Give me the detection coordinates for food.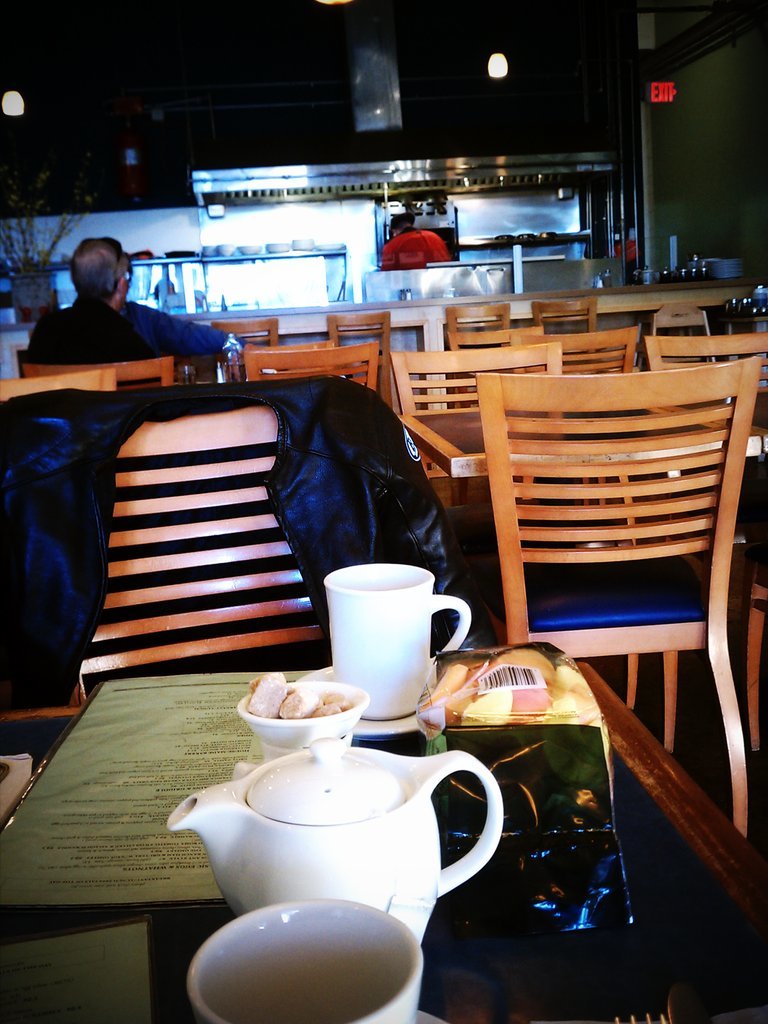
select_region(246, 675, 342, 716).
